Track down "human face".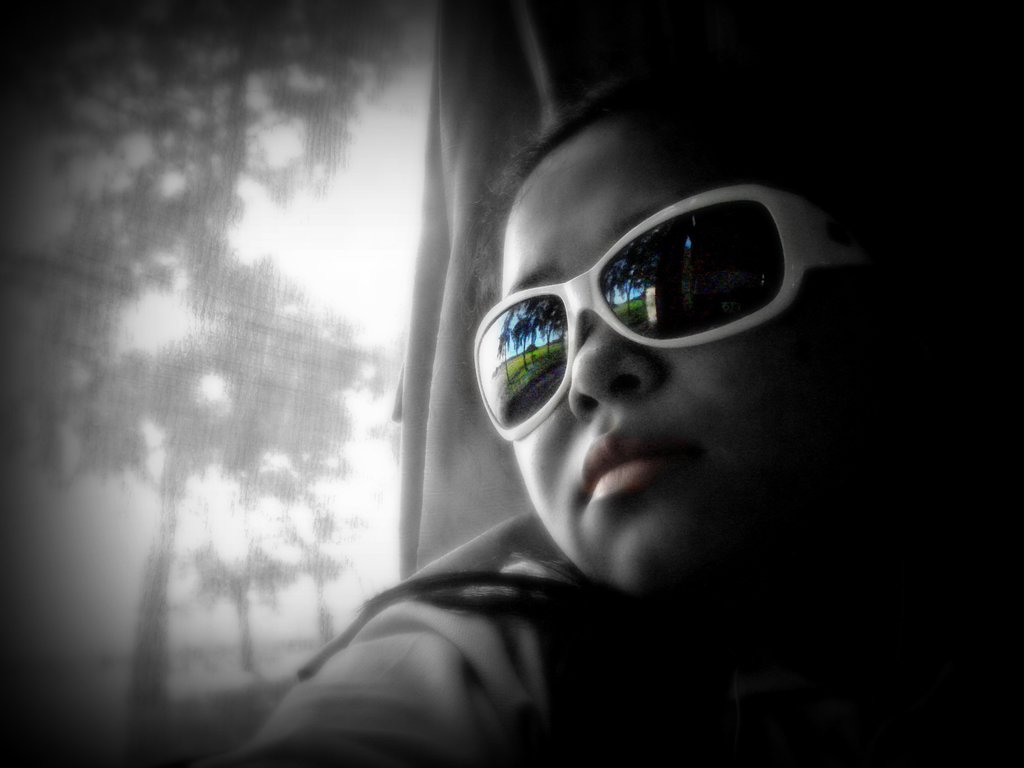
Tracked to Rect(502, 119, 806, 591).
